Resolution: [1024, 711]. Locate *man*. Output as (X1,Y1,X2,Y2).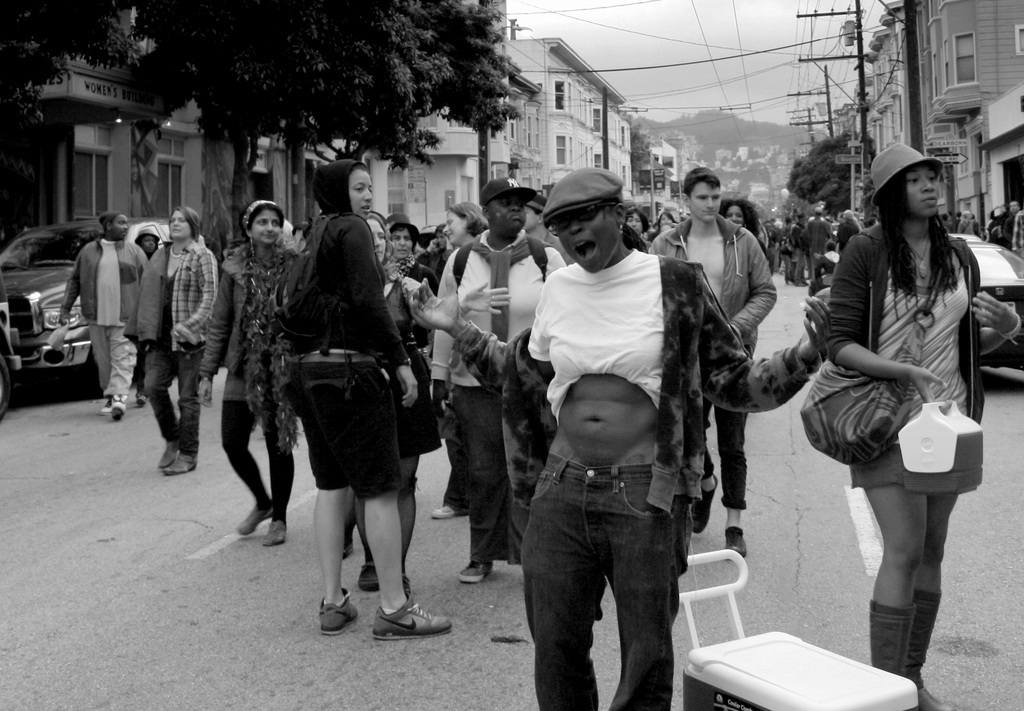
(800,216,834,297).
